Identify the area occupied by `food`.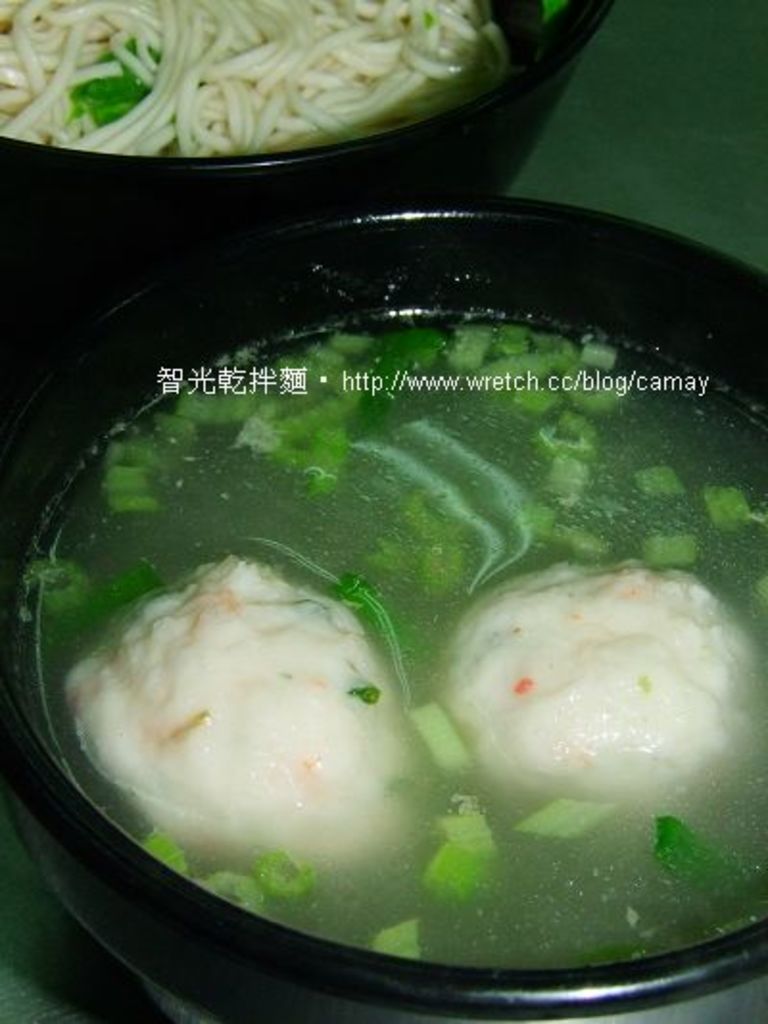
Area: bbox=[27, 325, 766, 976].
